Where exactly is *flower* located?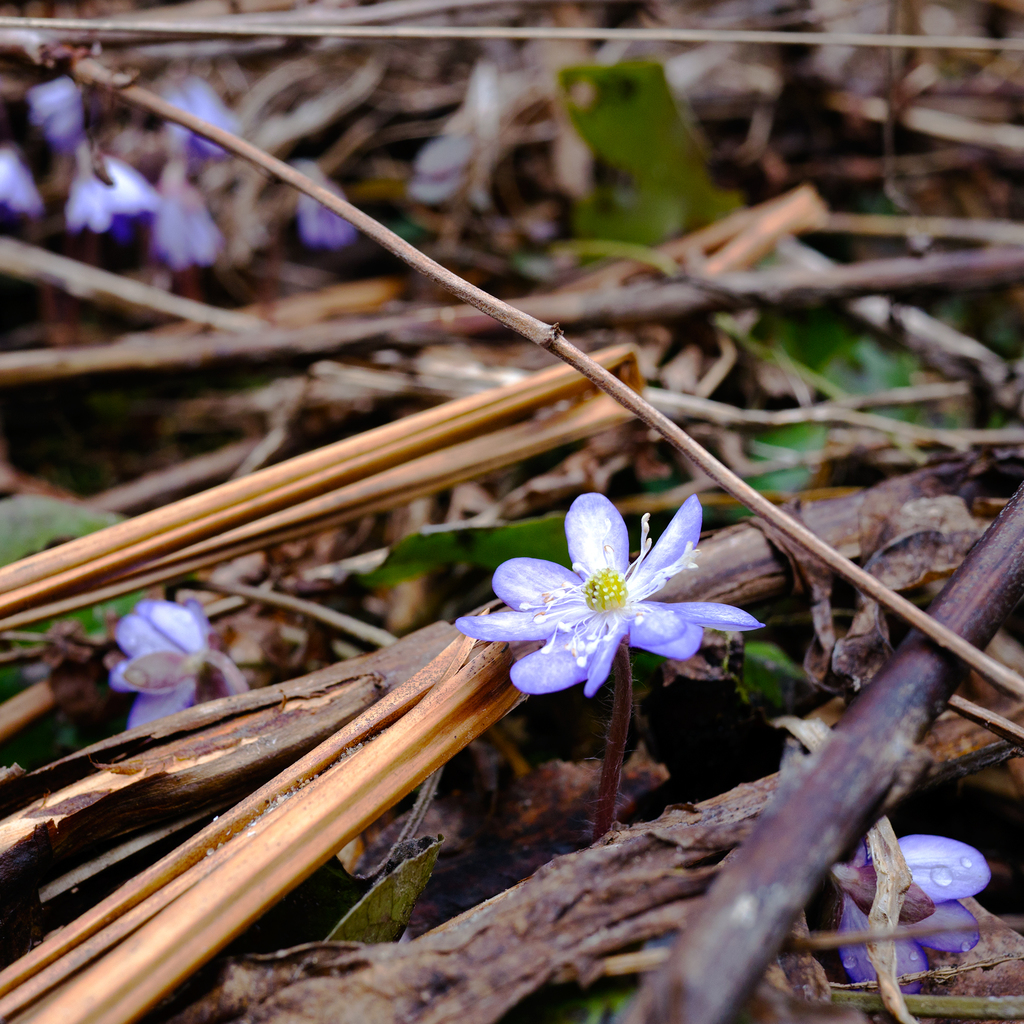
Its bounding box is {"x1": 112, "y1": 603, "x2": 205, "y2": 725}.
